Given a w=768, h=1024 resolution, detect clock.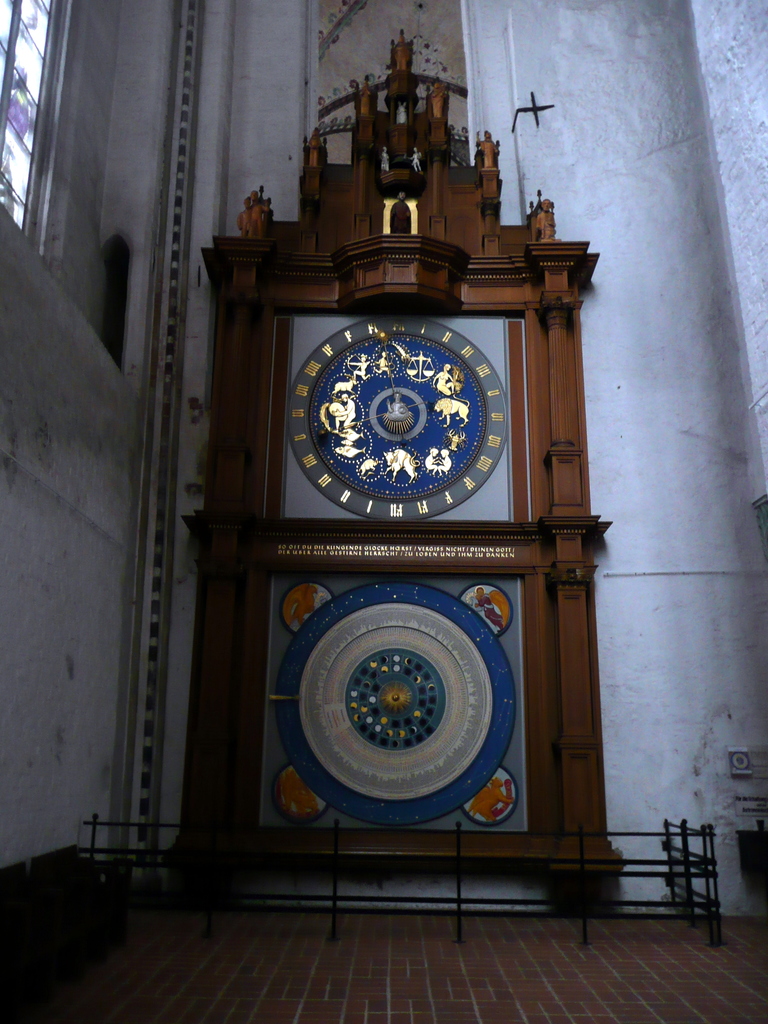
246 300 538 537.
